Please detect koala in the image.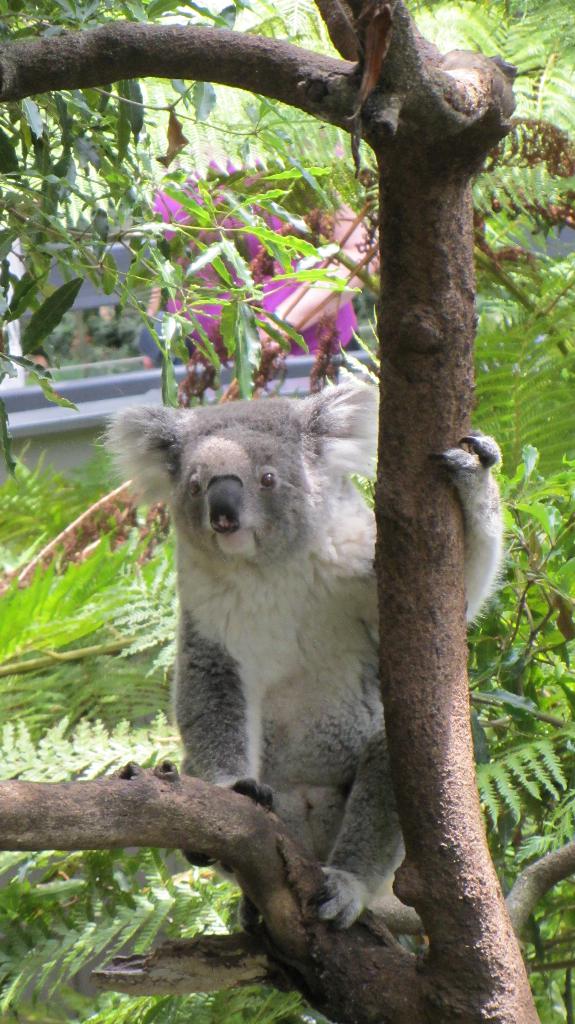
(95,384,505,927).
